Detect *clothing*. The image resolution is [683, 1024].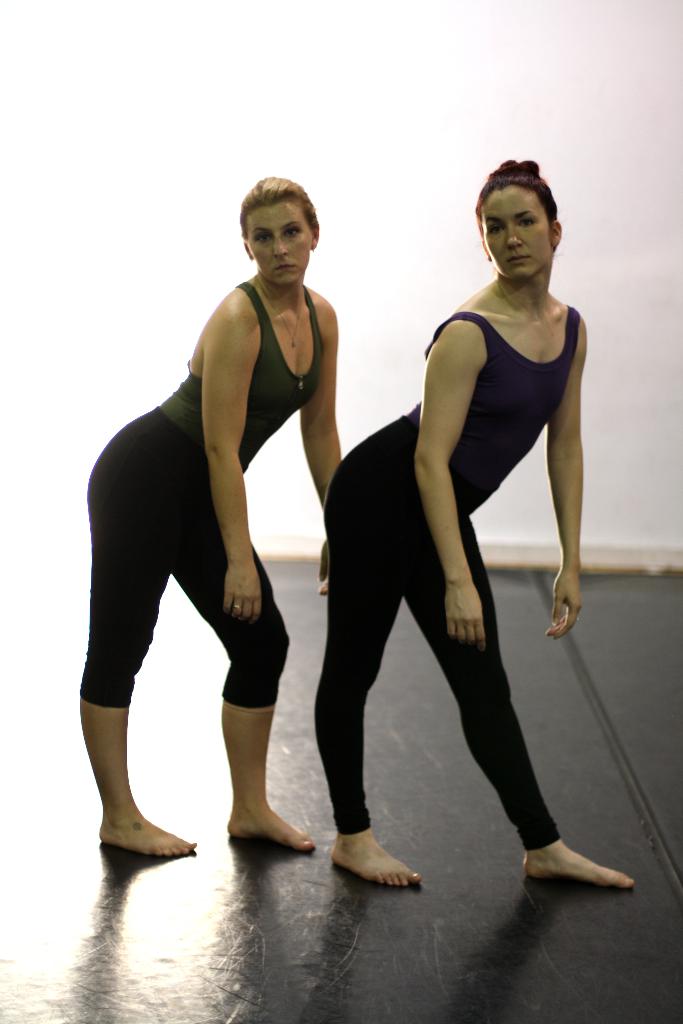
crop(324, 253, 582, 801).
